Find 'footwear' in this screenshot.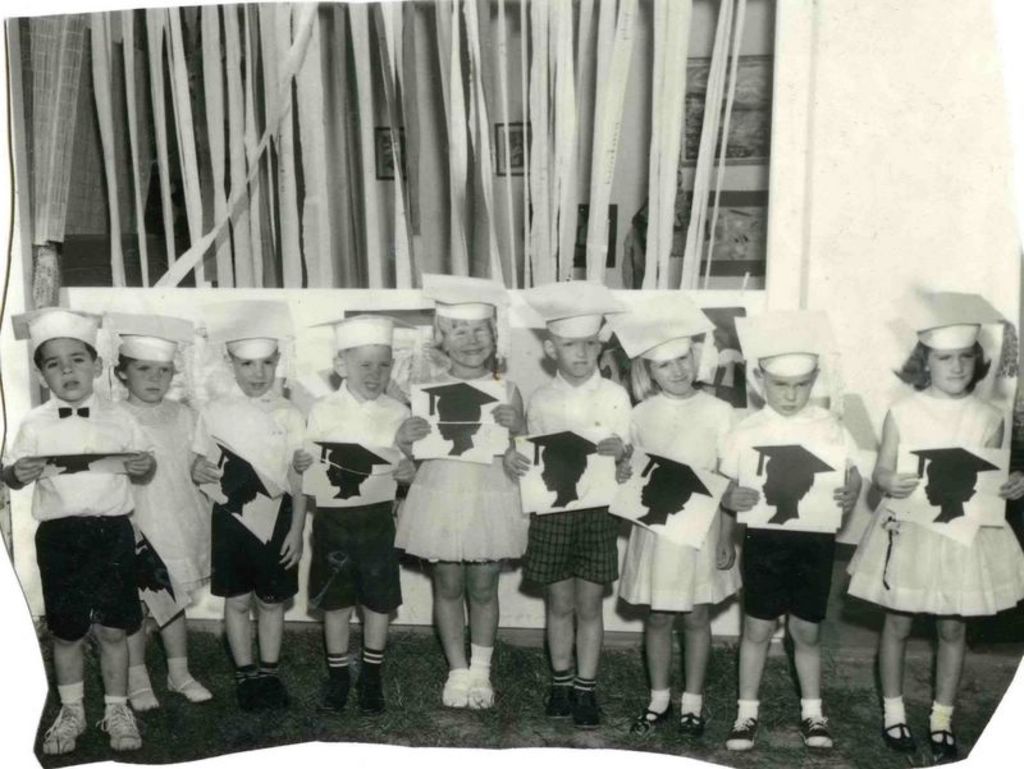
The bounding box for 'footwear' is BBox(571, 674, 607, 731).
